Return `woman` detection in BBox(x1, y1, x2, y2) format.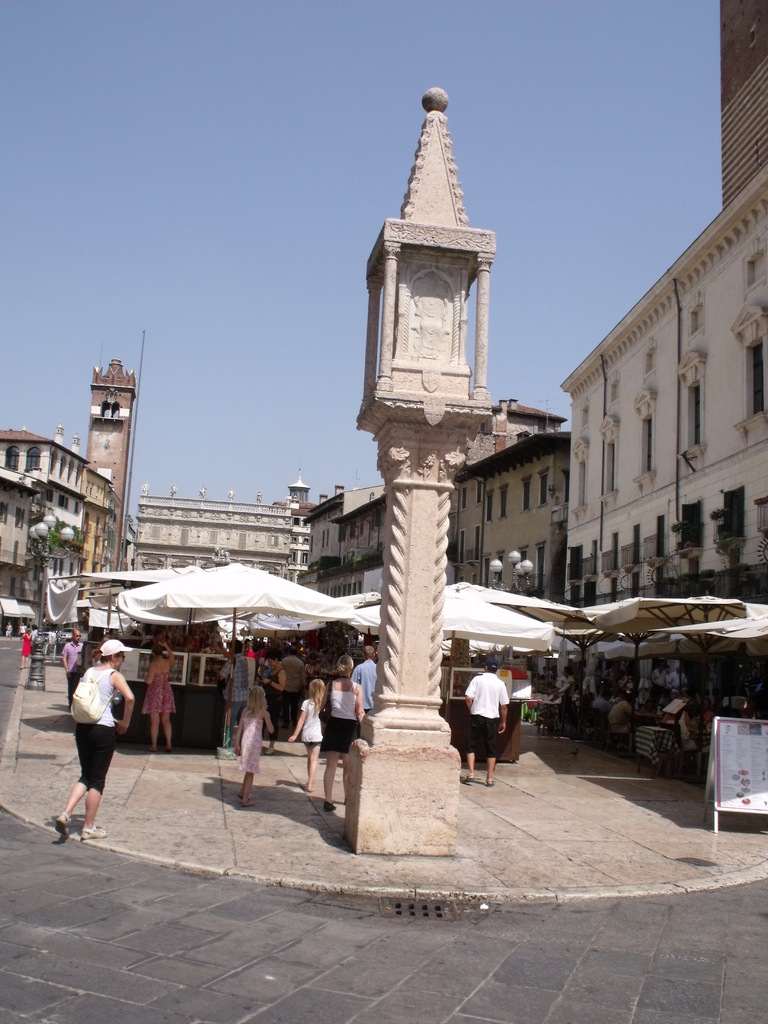
BBox(18, 629, 32, 669).
